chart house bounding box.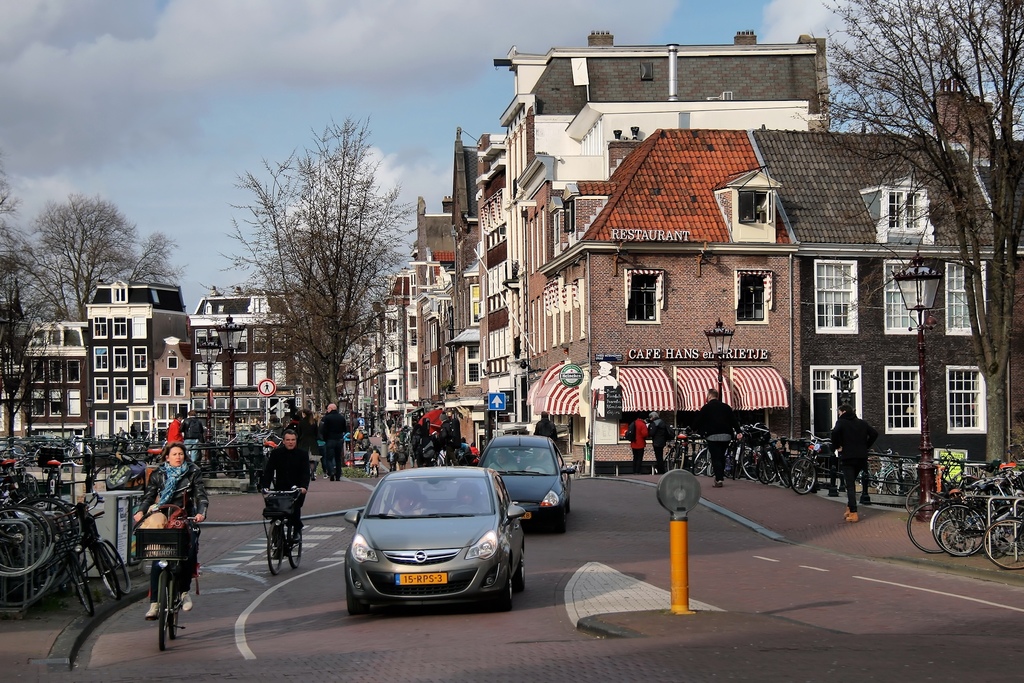
Charted: x1=420 y1=195 x2=457 y2=402.
